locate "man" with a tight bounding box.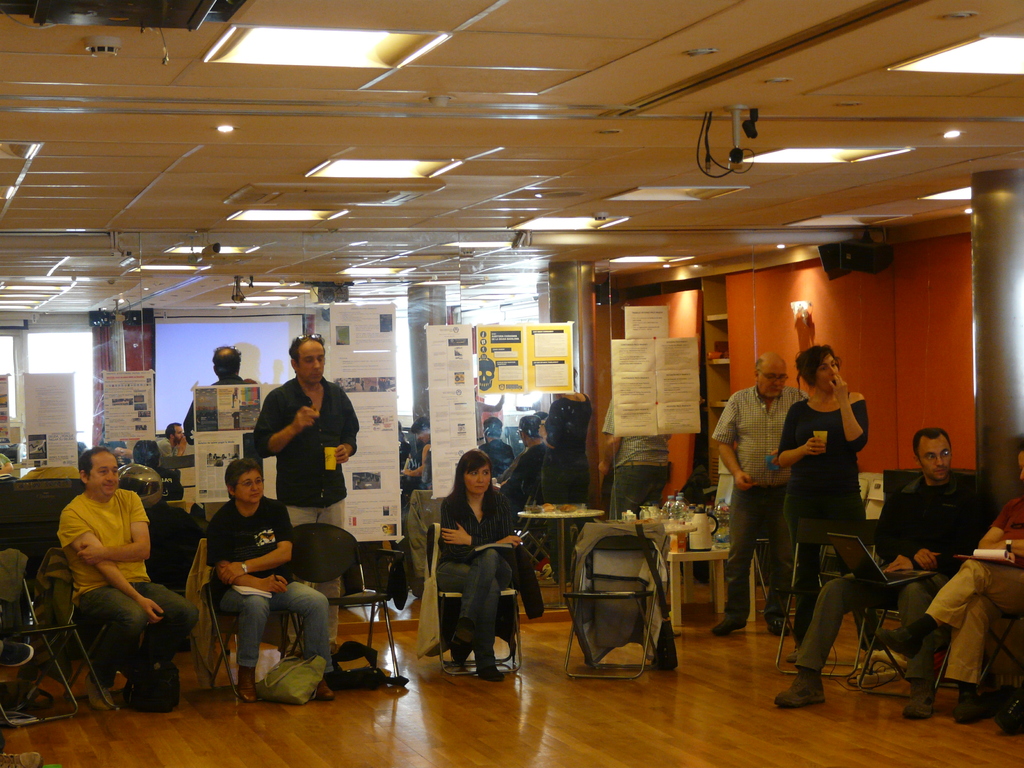
[247,329,358,651].
